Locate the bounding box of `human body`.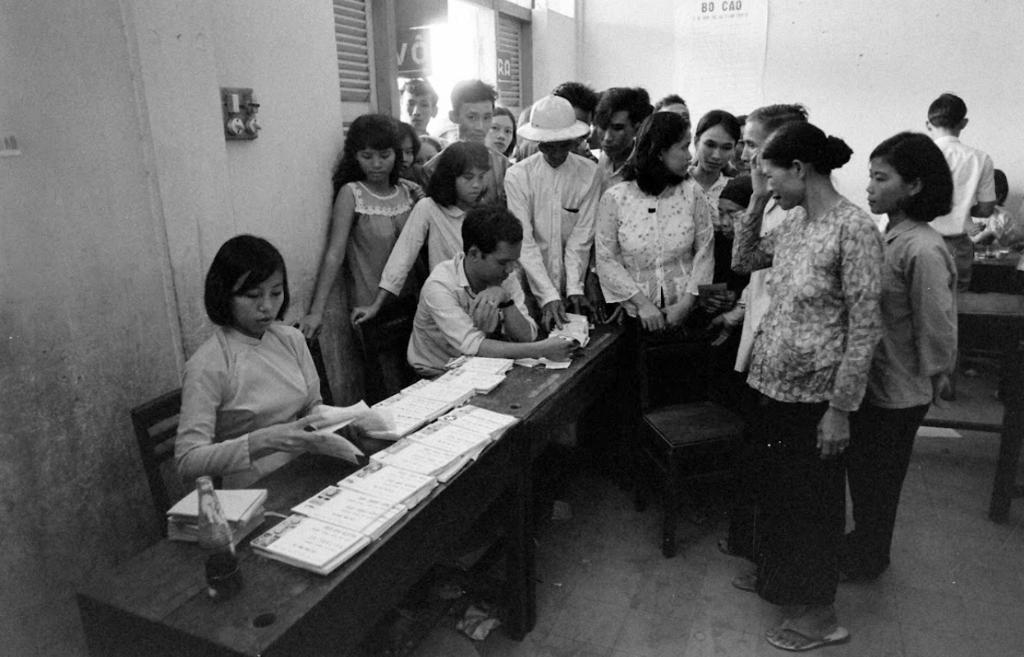
Bounding box: box(705, 101, 808, 375).
